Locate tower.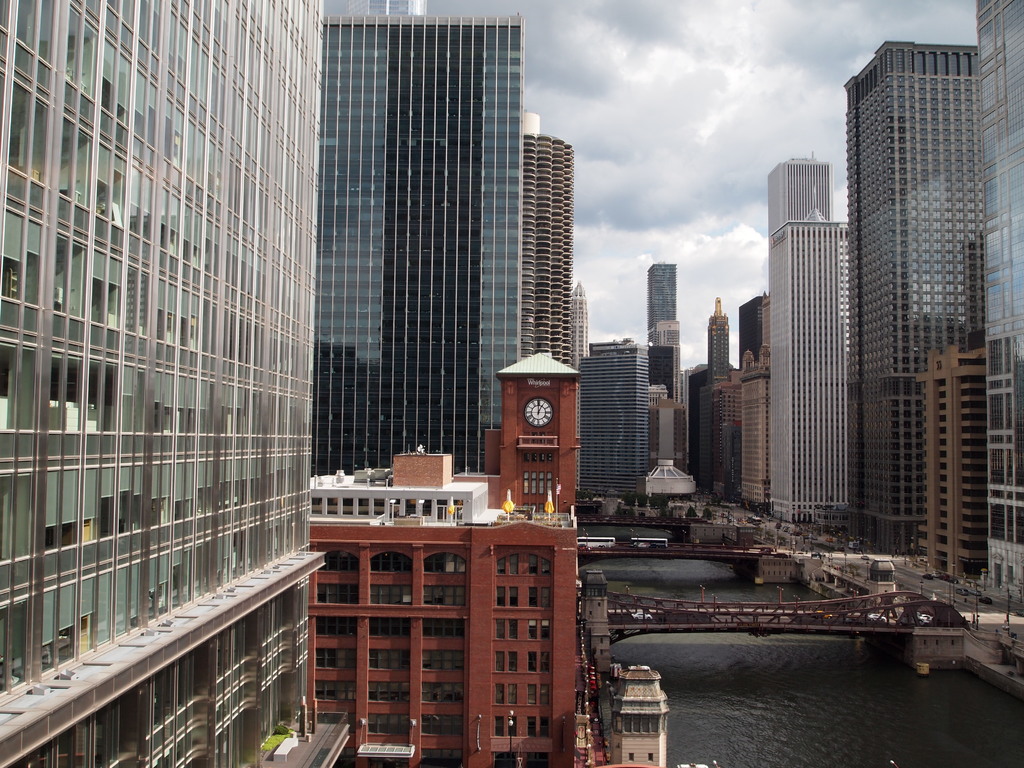
Bounding box: box=[768, 146, 836, 241].
